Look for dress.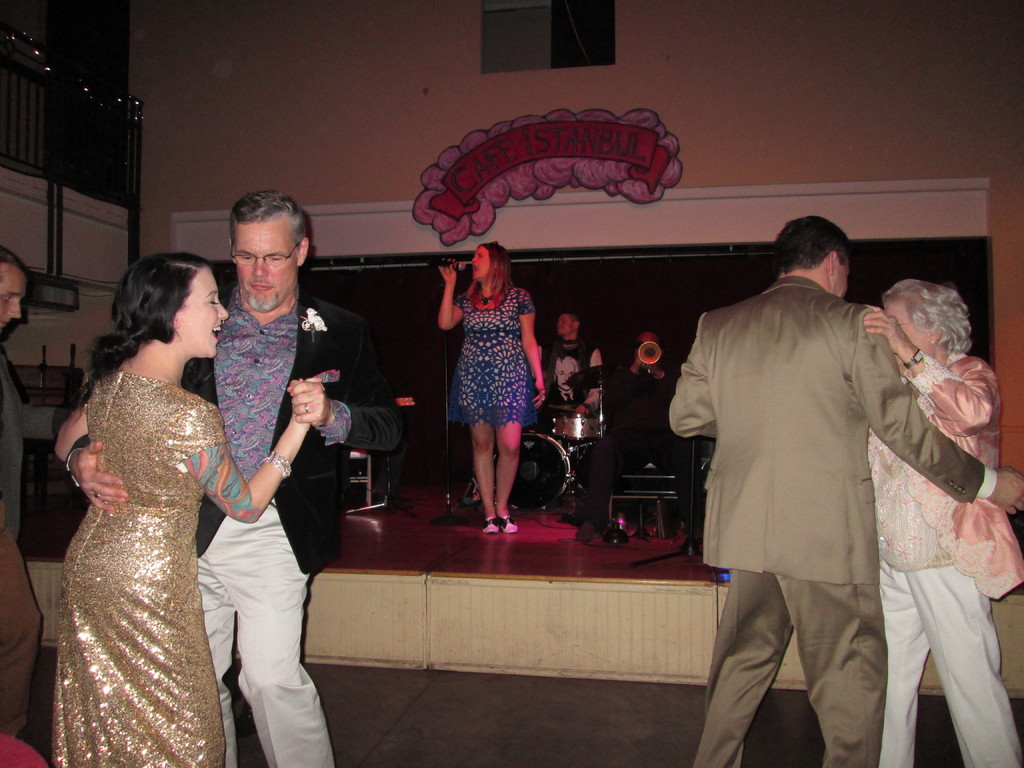
Found: 447/288/535/431.
